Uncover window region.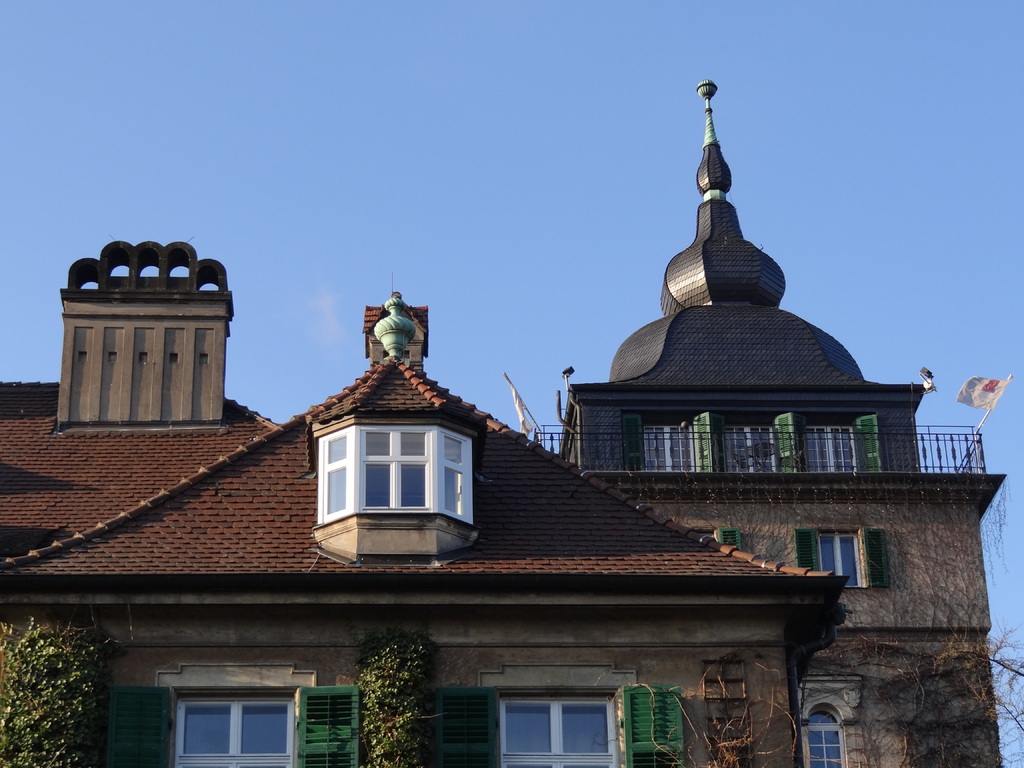
Uncovered: [104, 661, 360, 767].
